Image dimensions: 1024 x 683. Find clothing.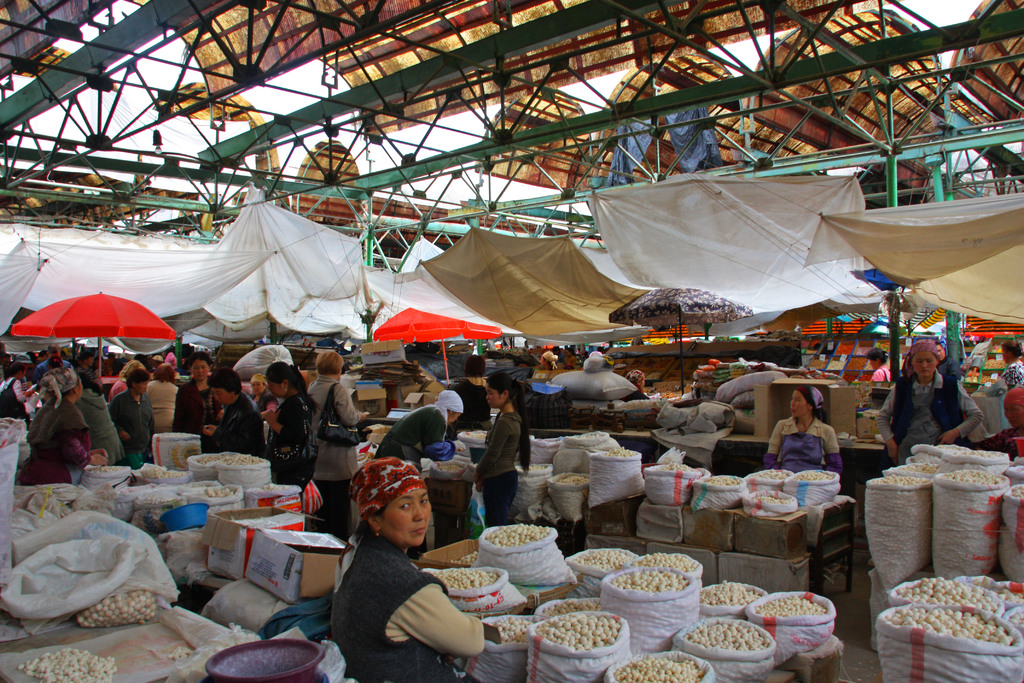
109,389,157,461.
